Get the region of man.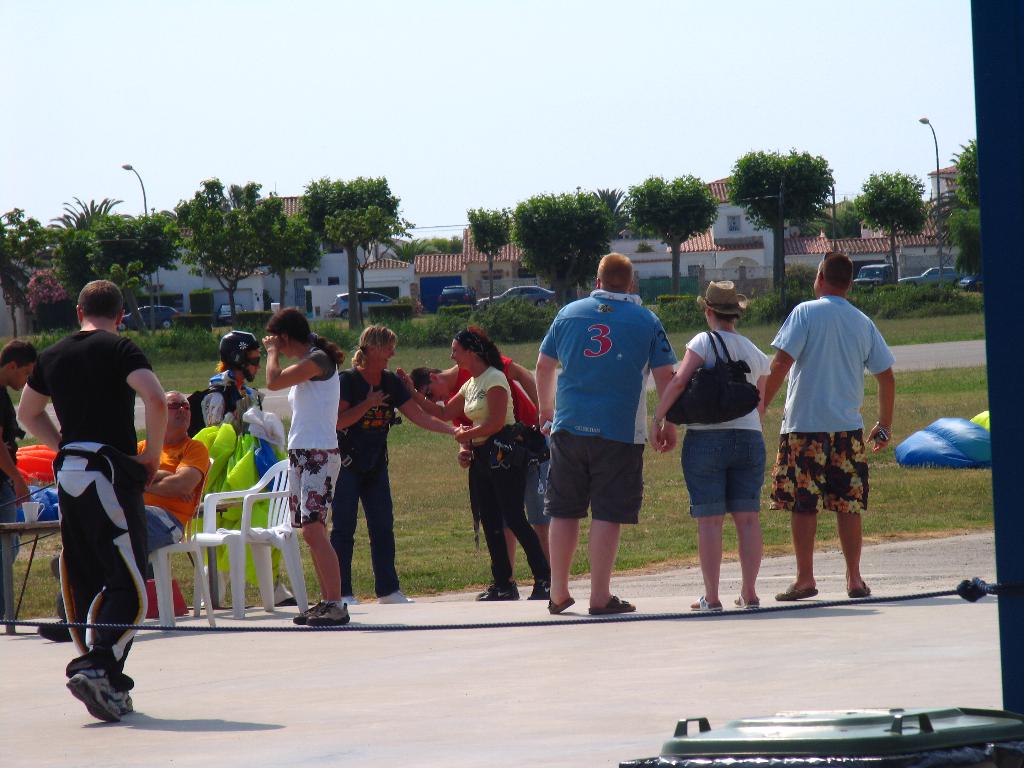
bbox=(22, 287, 166, 724).
